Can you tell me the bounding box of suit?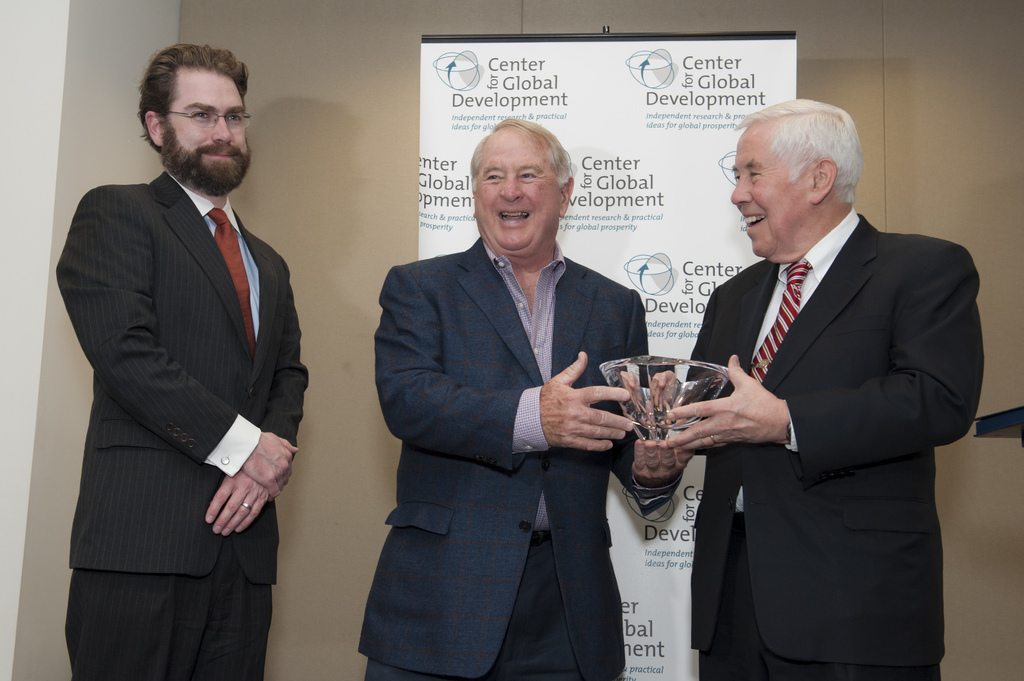
x1=52, y1=164, x2=310, y2=680.
